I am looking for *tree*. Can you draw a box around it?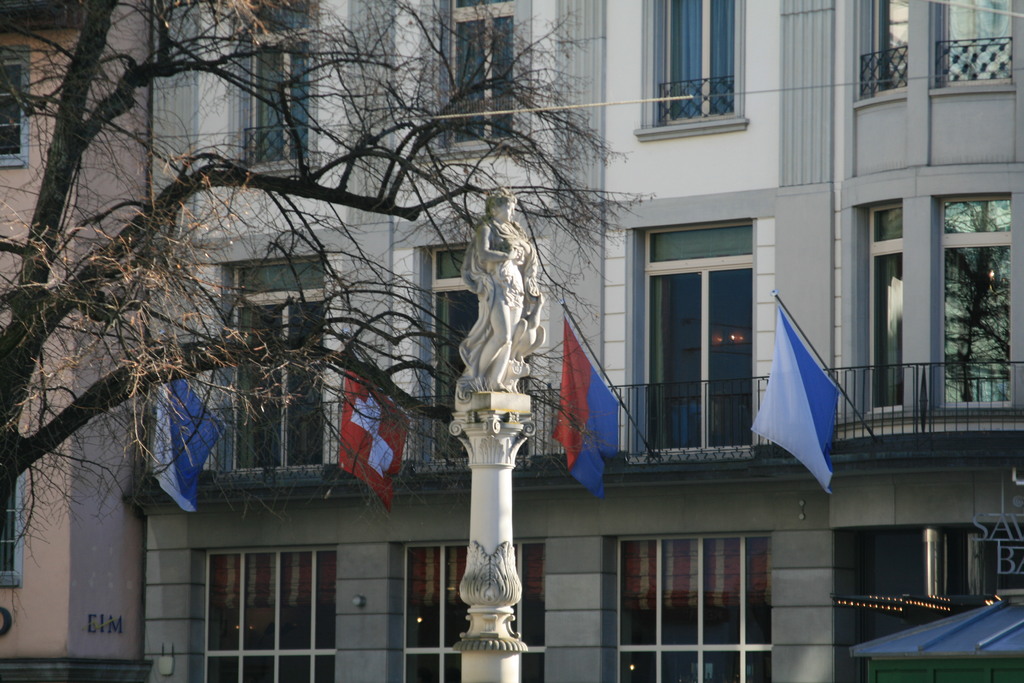
Sure, the bounding box is {"left": 0, "top": 0, "right": 653, "bottom": 623}.
